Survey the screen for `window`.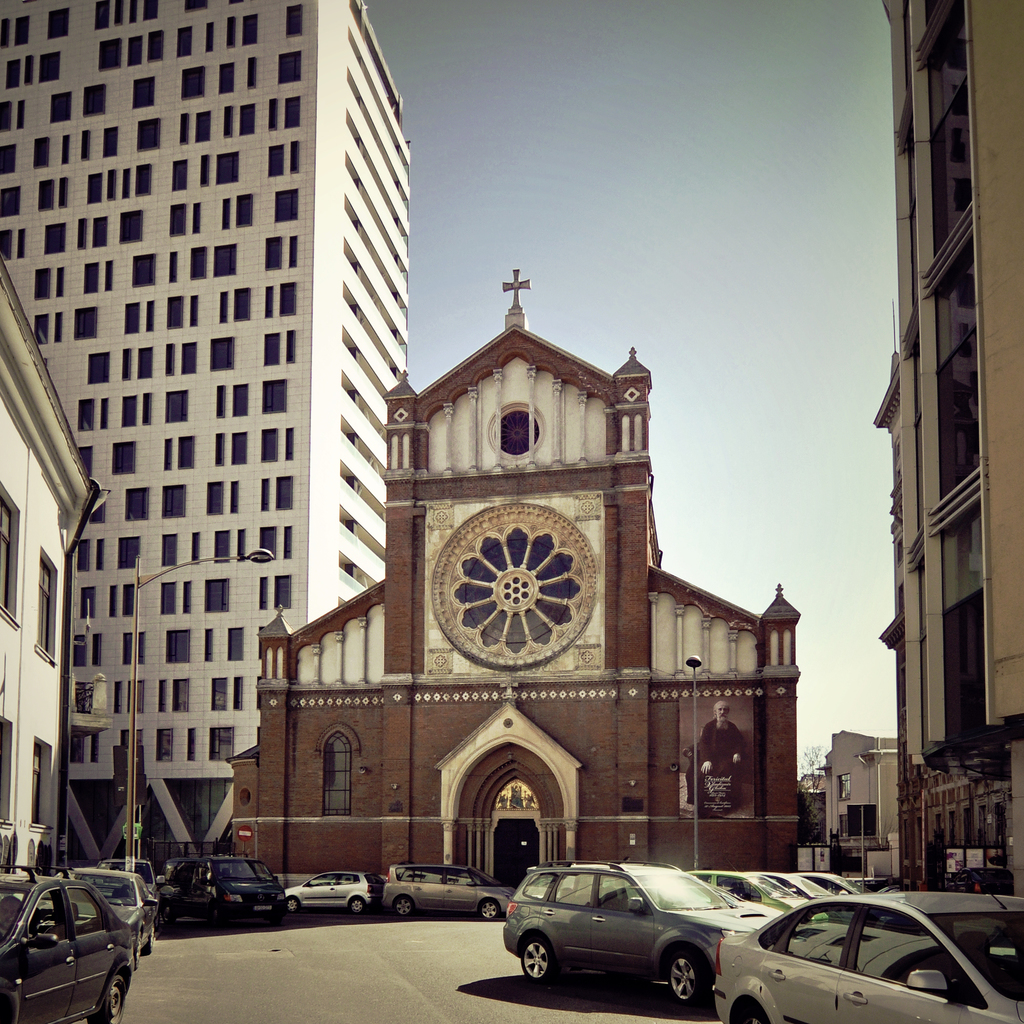
Survey found: <box>228,0,246,8</box>.
